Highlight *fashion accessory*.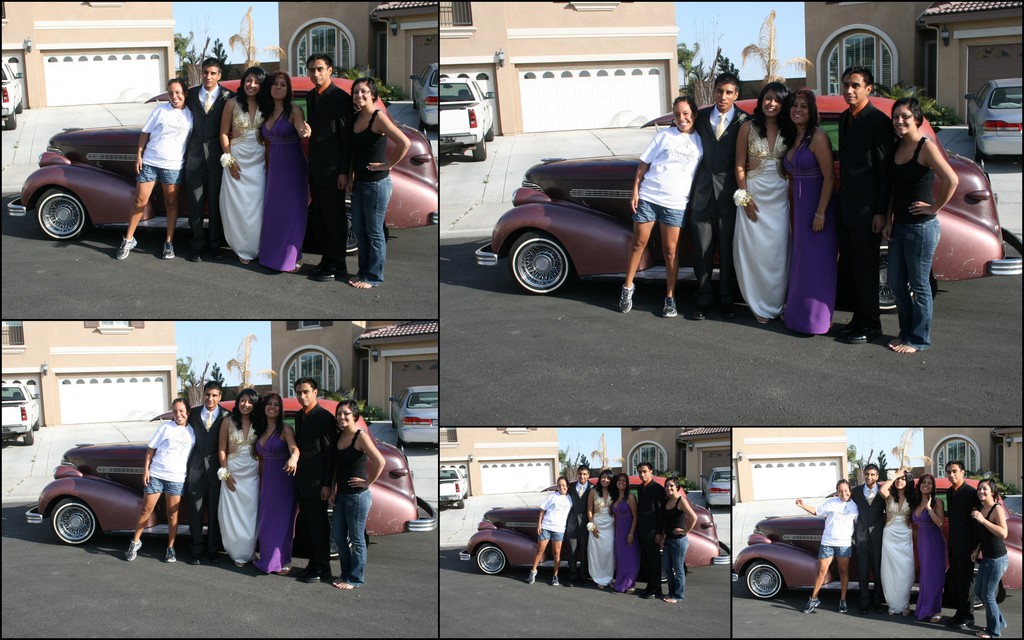
Highlighted region: bbox=(732, 185, 753, 210).
